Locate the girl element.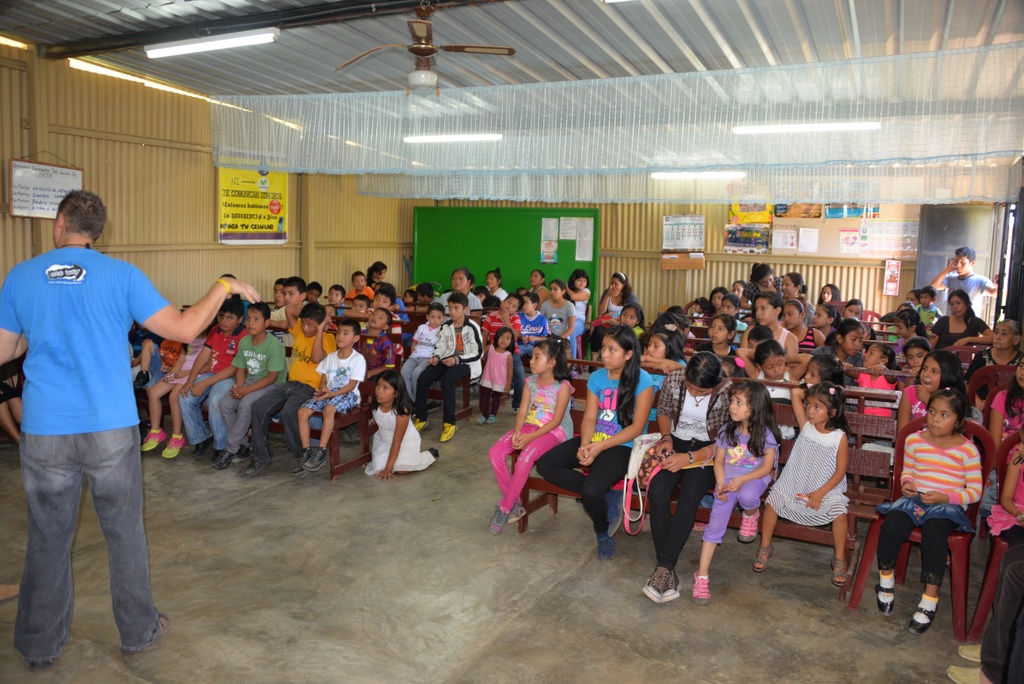
Element bbox: bbox(711, 285, 728, 305).
